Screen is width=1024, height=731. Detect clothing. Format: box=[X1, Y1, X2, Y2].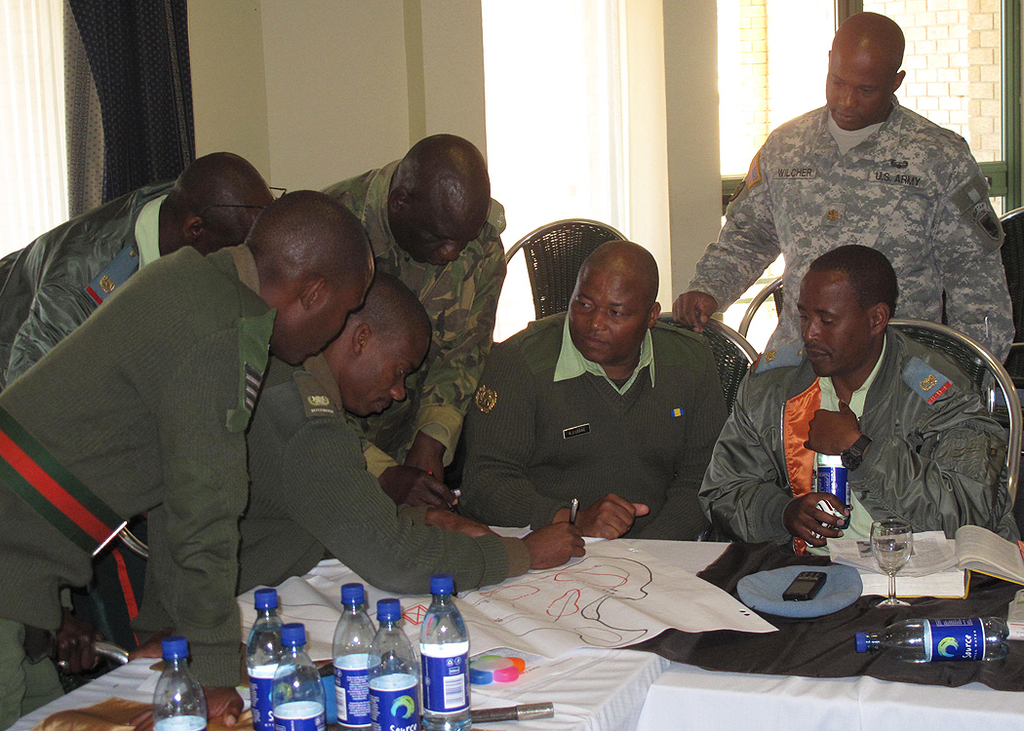
box=[0, 230, 280, 730].
